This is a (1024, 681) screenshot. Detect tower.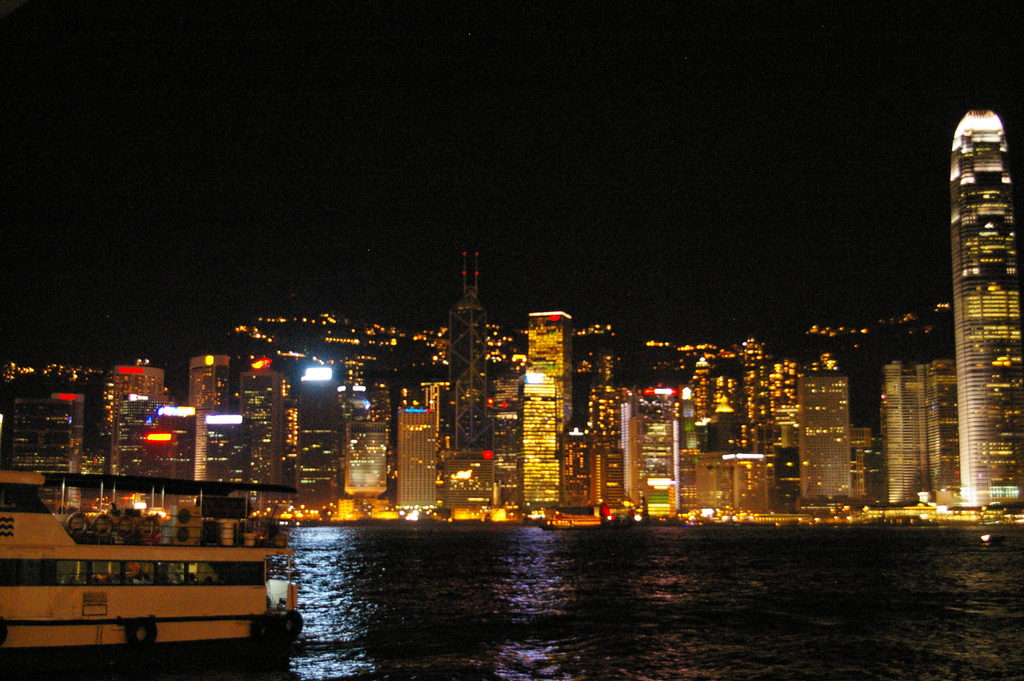
[x1=922, y1=349, x2=963, y2=510].
